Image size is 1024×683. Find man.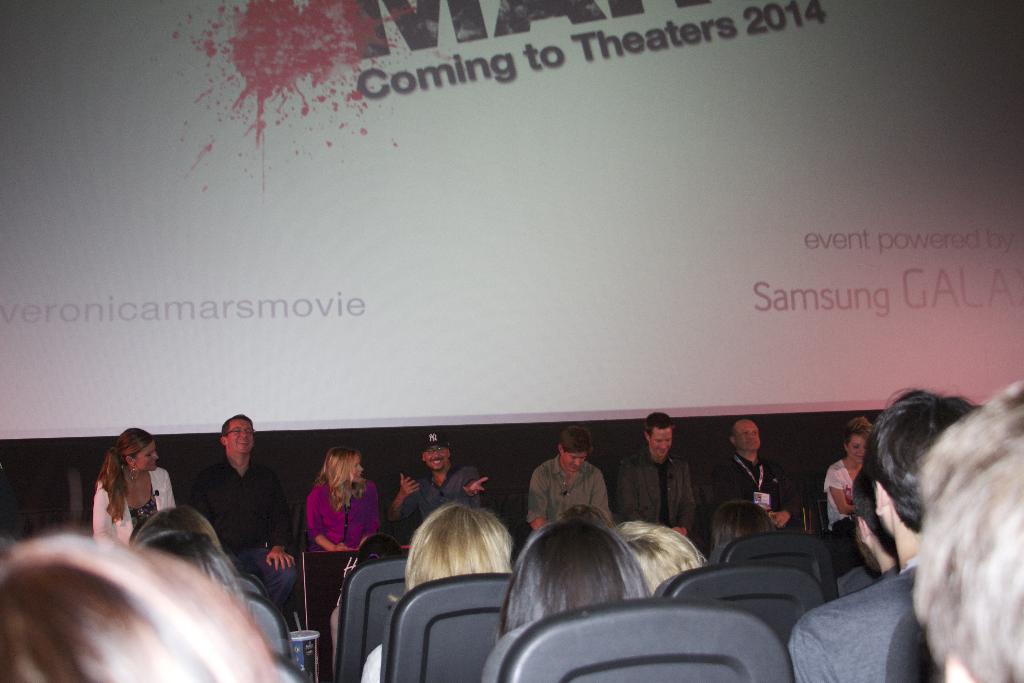
(618, 409, 691, 541).
